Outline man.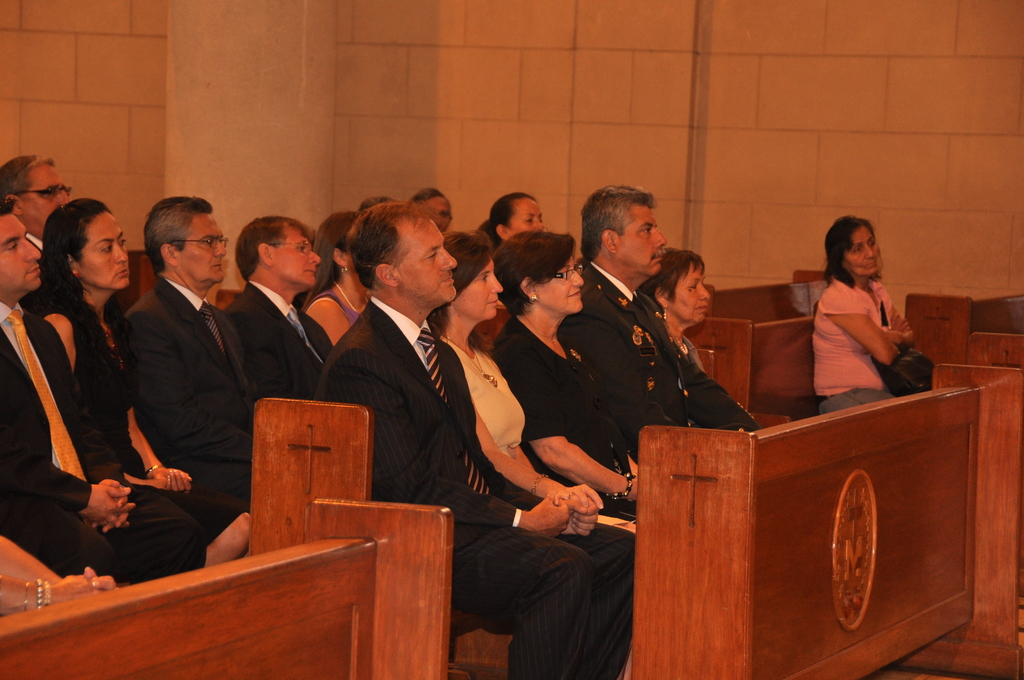
Outline: bbox(565, 182, 766, 476).
